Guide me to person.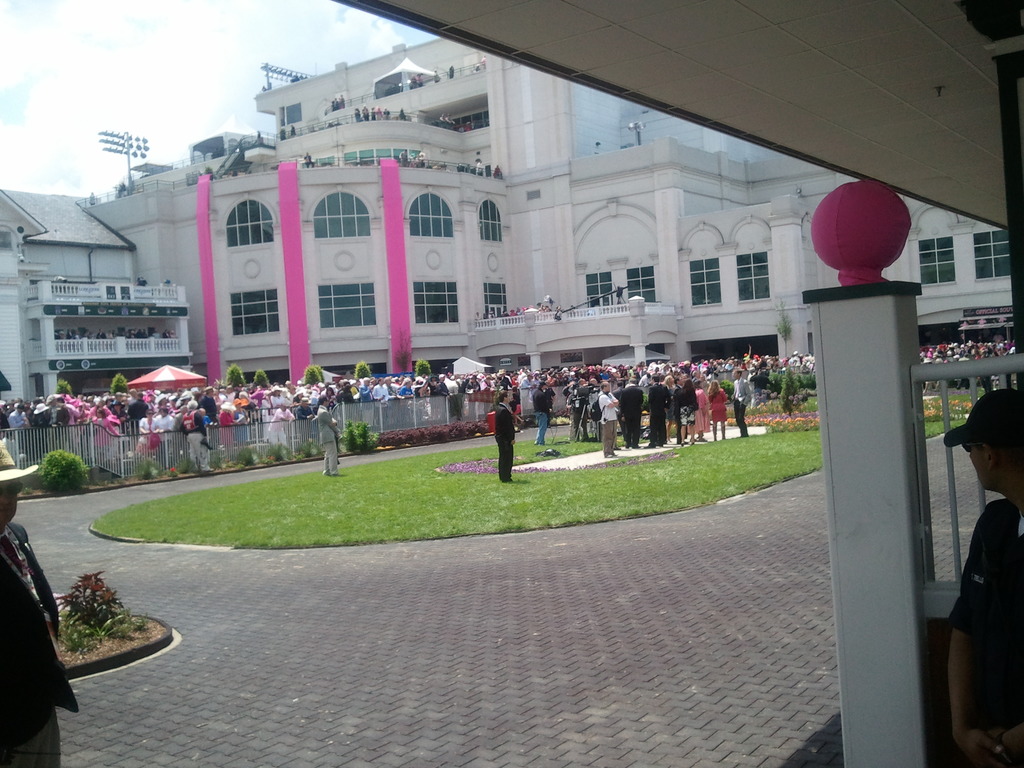
Guidance: (435, 372, 448, 394).
